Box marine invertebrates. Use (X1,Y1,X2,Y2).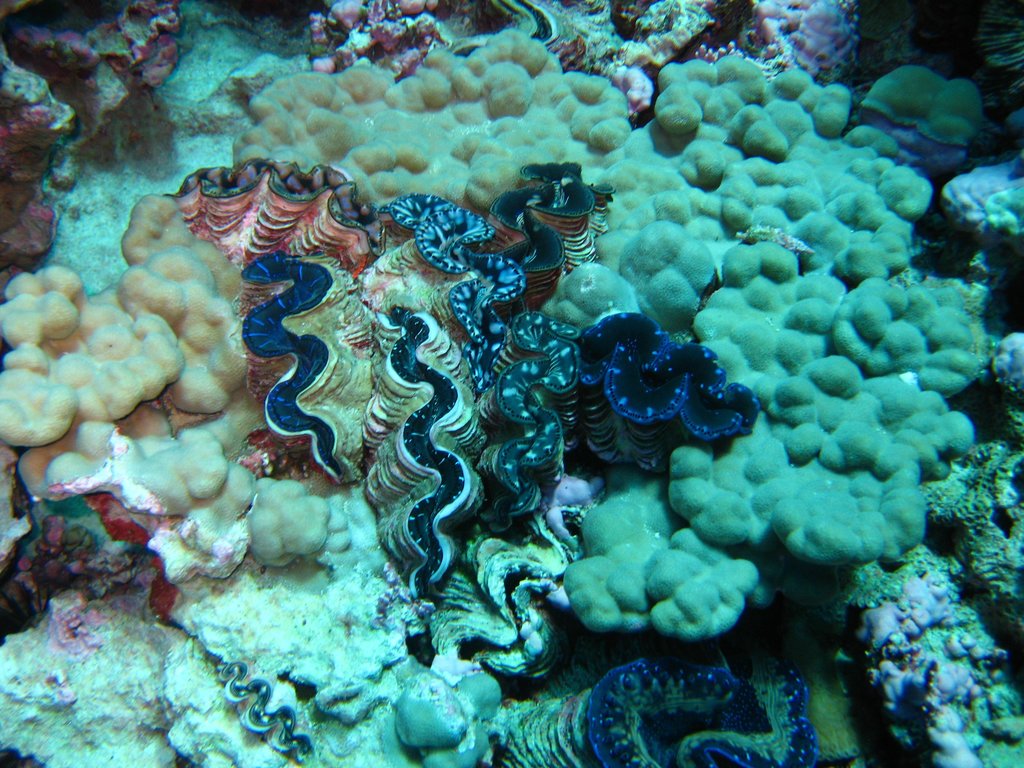
(0,3,193,166).
